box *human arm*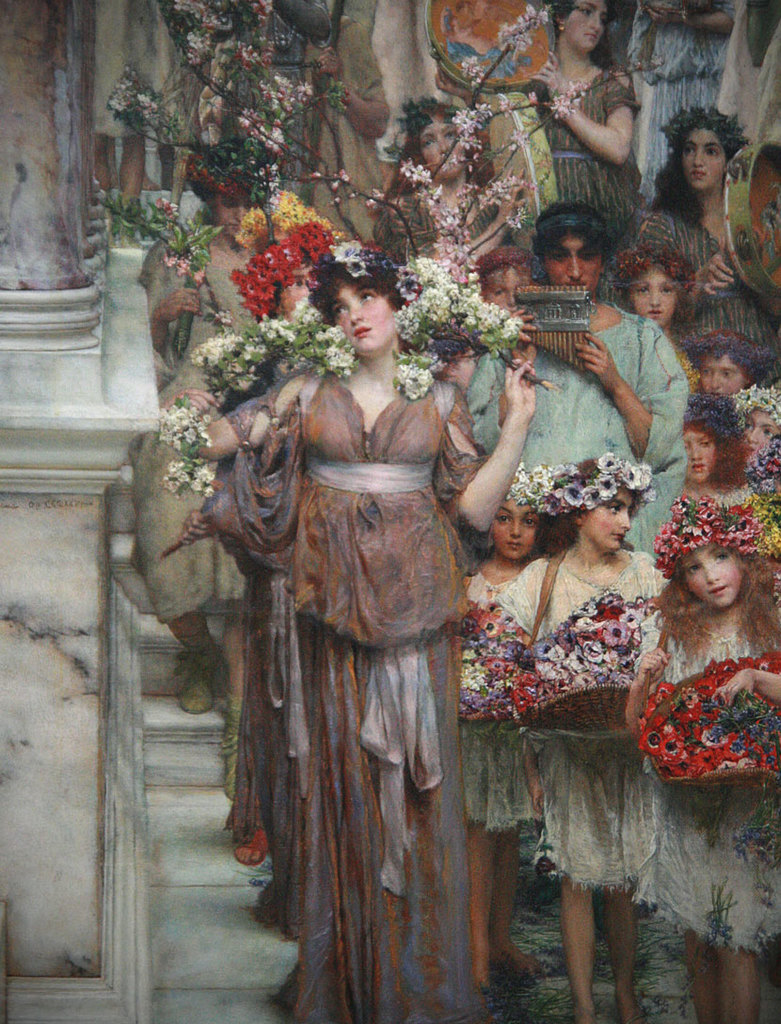
(x1=570, y1=320, x2=687, y2=472)
